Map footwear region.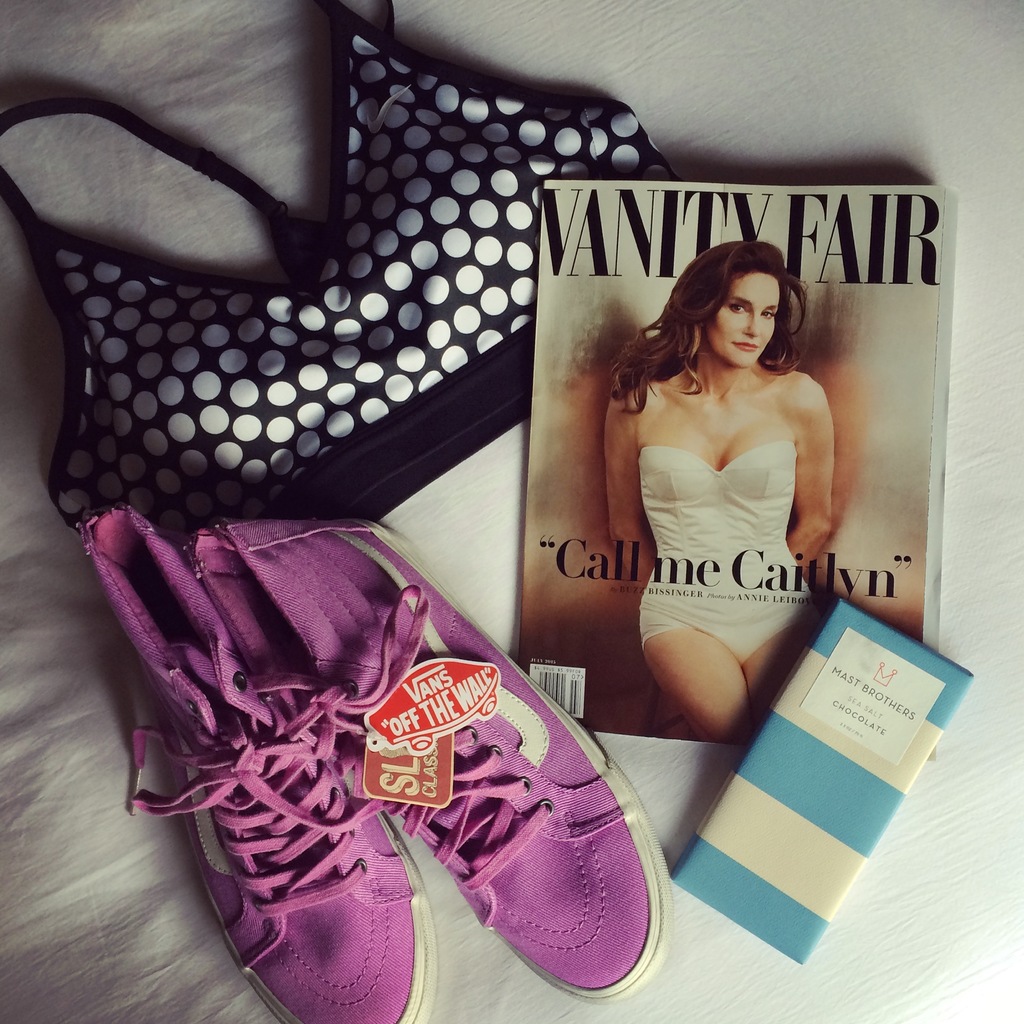
Mapped to (x1=77, y1=494, x2=434, y2=1023).
